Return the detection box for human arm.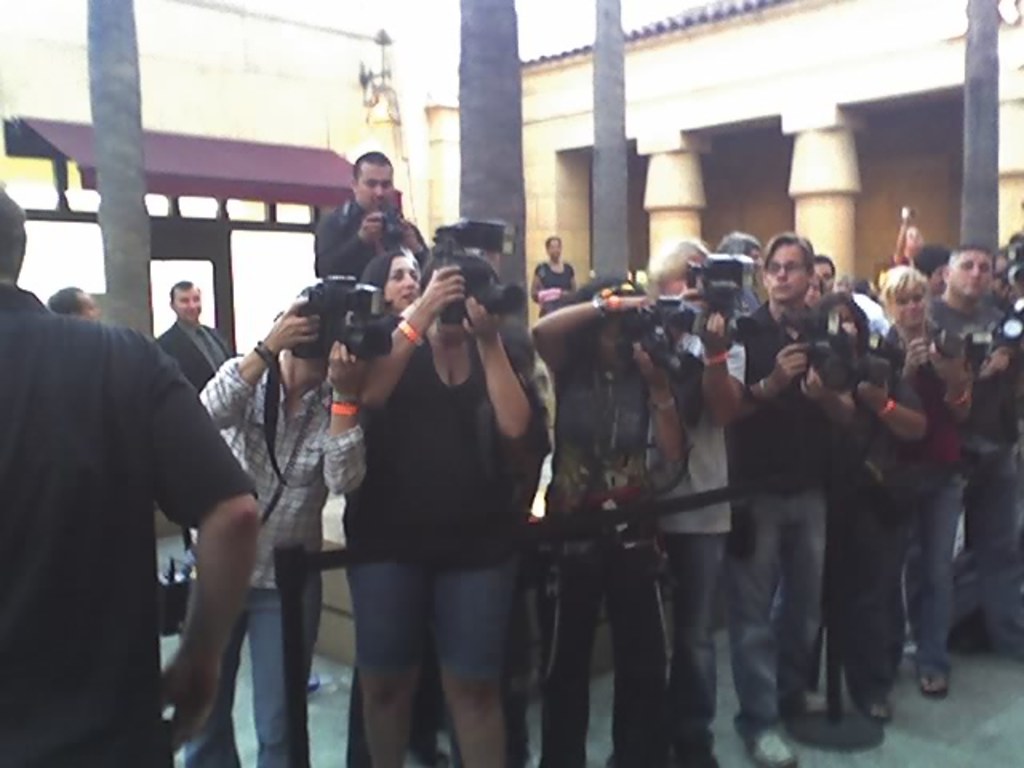
l=318, t=222, r=389, b=269.
